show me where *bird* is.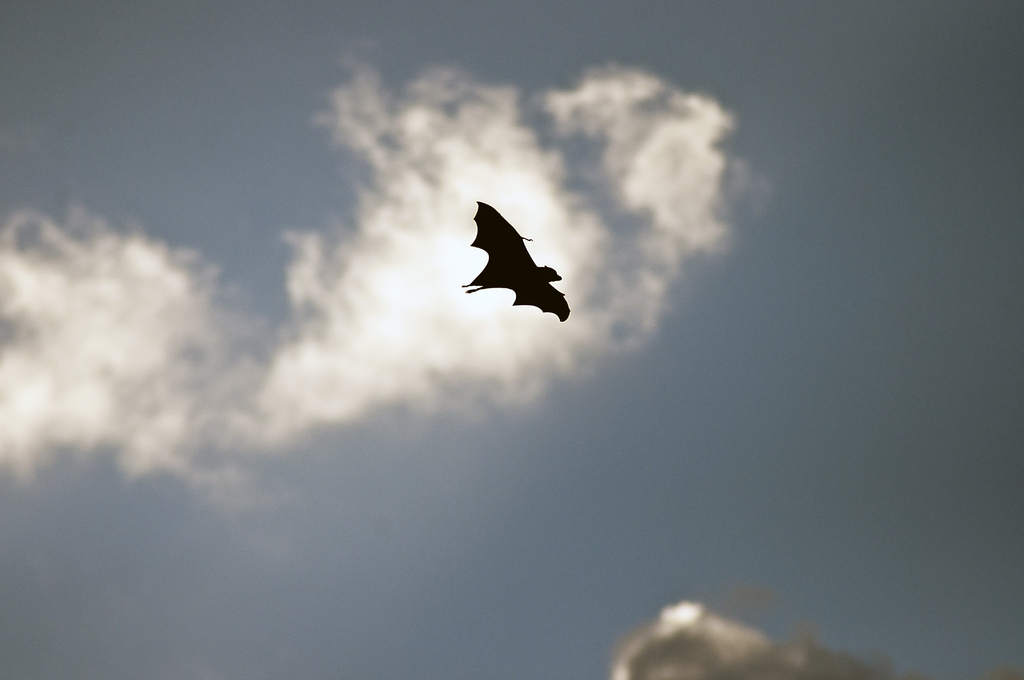
*bird* is at <bbox>444, 197, 576, 321</bbox>.
